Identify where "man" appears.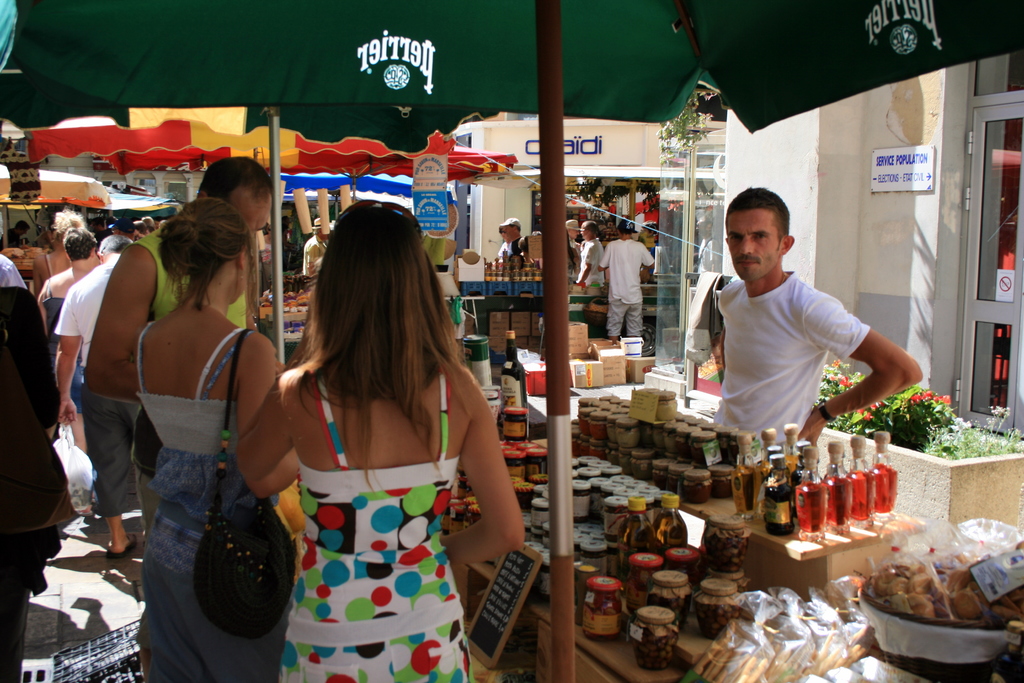
Appears at x1=576, y1=219, x2=607, y2=287.
